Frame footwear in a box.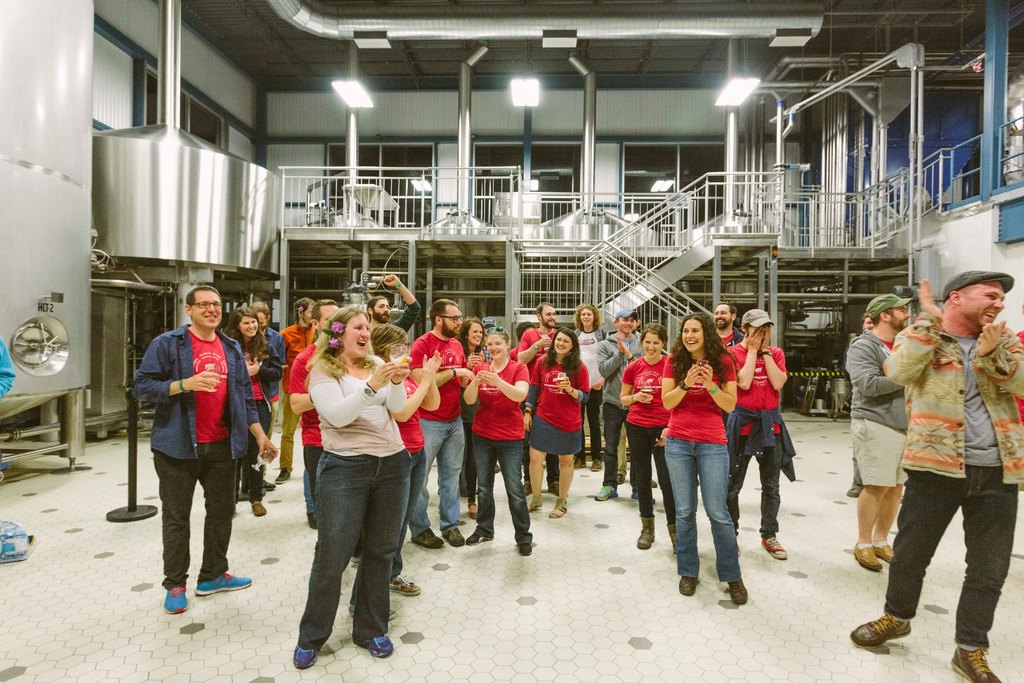
463/525/490/550.
